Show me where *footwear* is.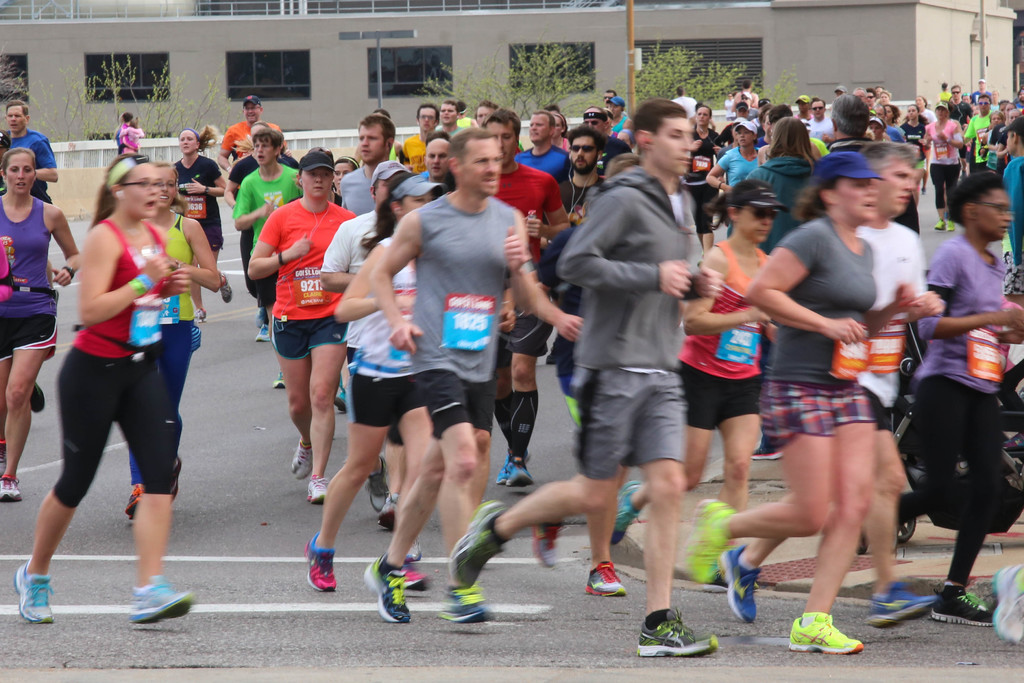
*footwear* is at 636,607,717,655.
